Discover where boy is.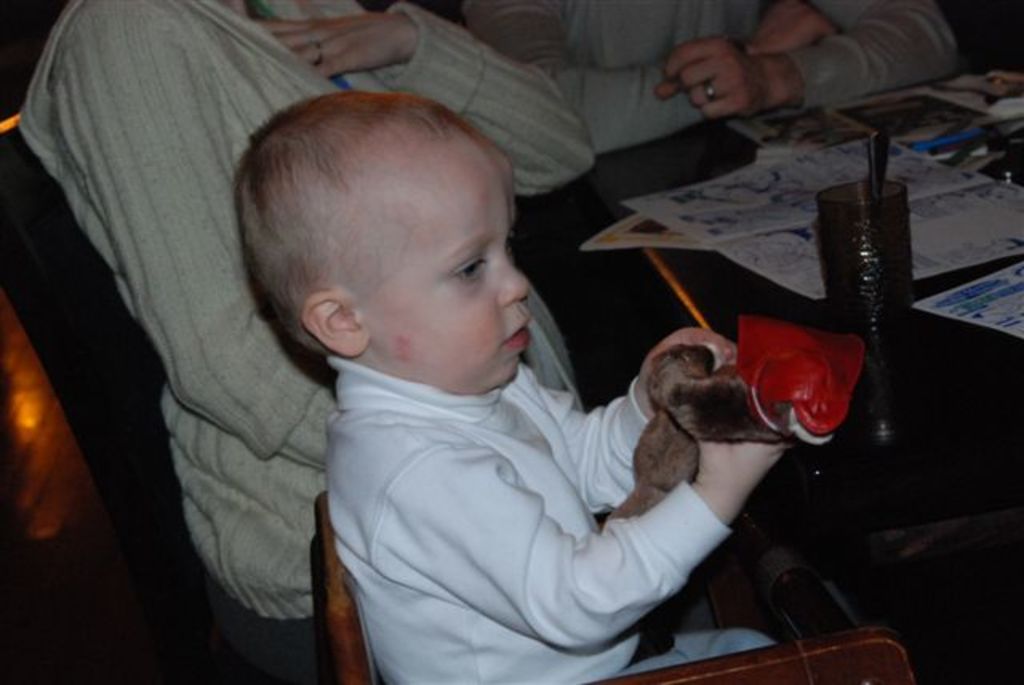
Discovered at Rect(214, 85, 832, 658).
